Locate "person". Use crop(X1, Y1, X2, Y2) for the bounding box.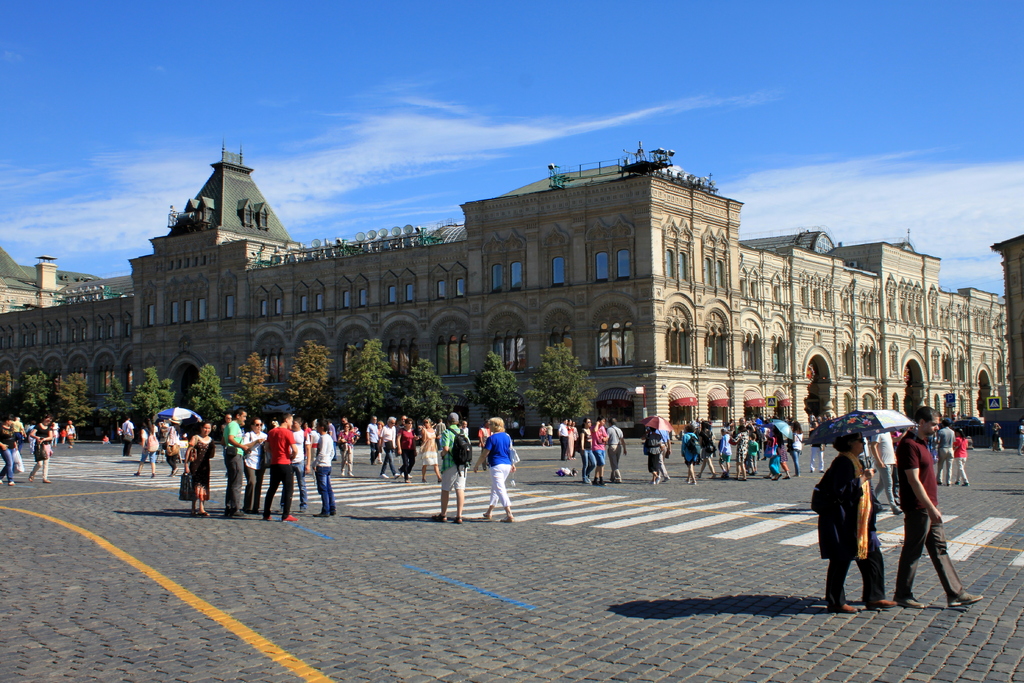
crop(166, 425, 179, 475).
